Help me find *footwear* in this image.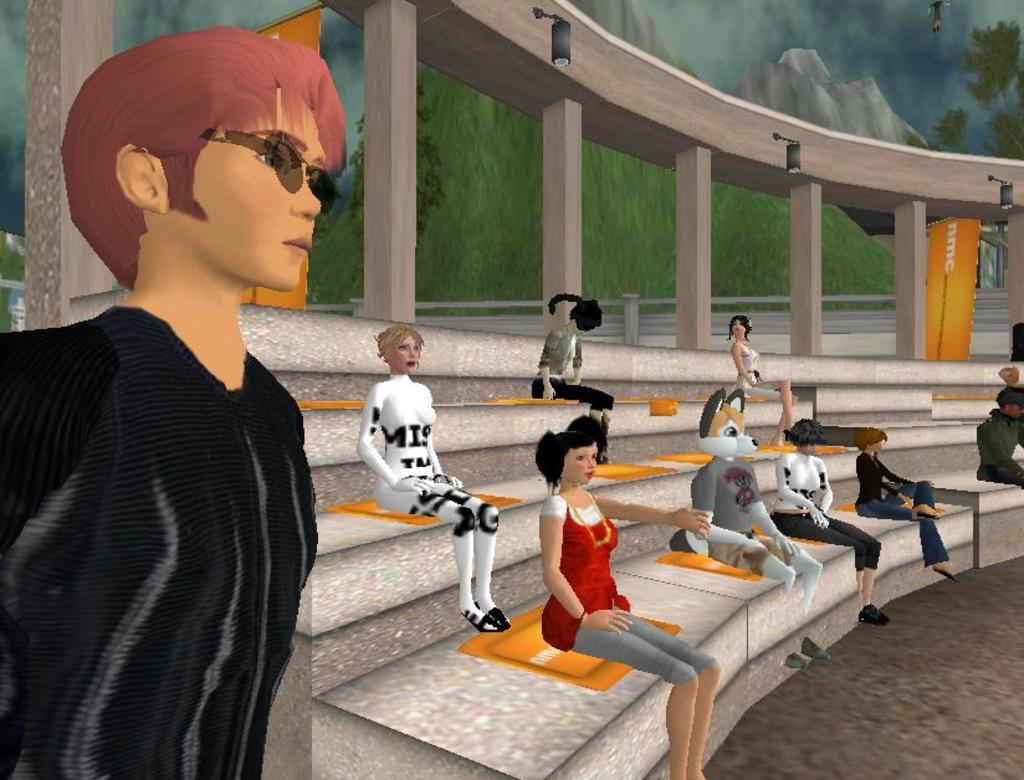
Found it: detection(783, 651, 815, 674).
